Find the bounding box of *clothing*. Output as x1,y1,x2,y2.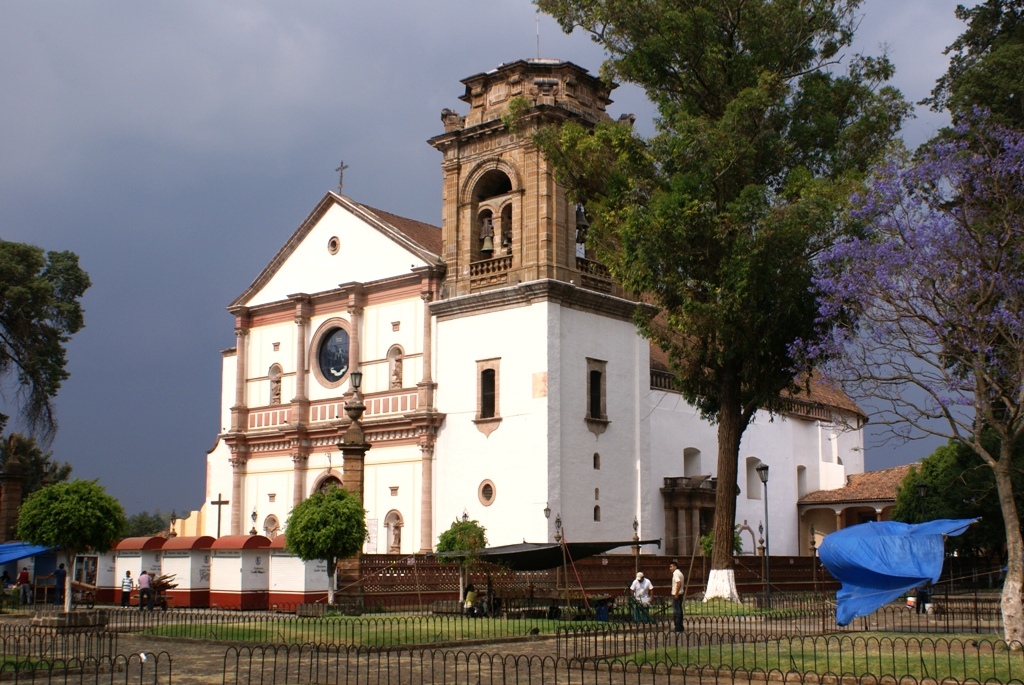
138,573,153,611.
